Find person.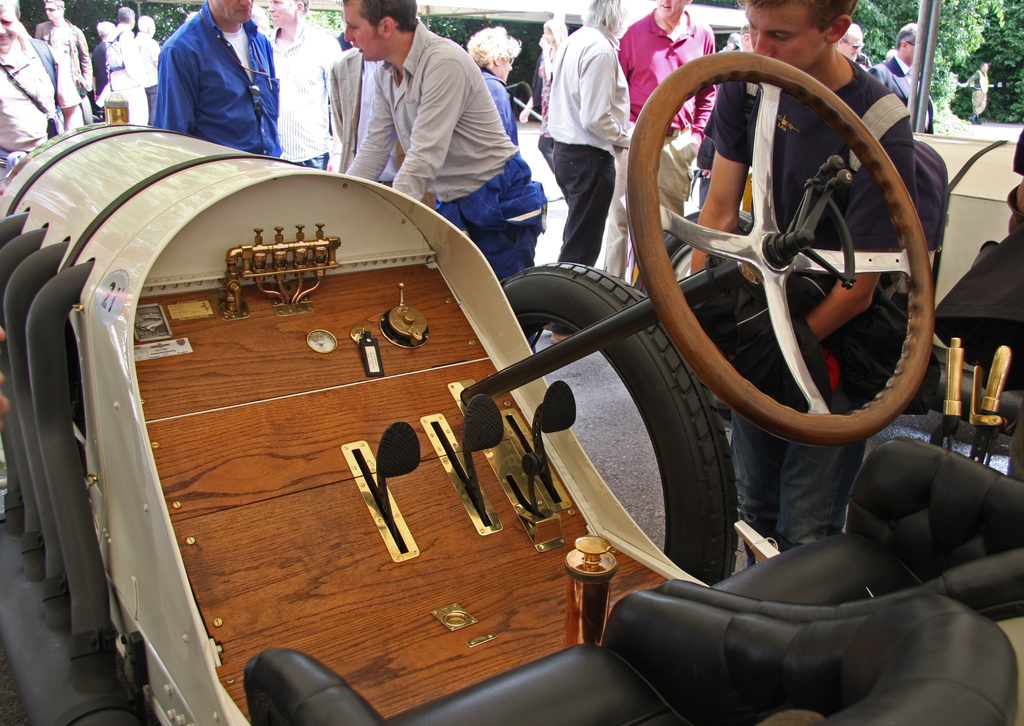
bbox=[691, 1, 914, 564].
